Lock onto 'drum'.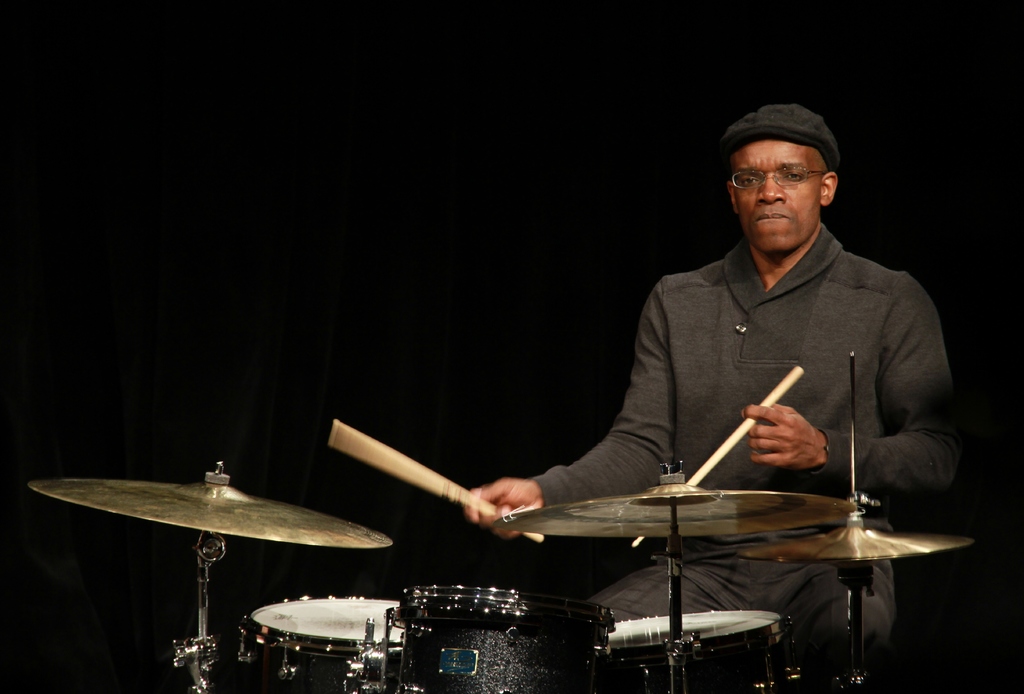
Locked: (383,586,614,693).
